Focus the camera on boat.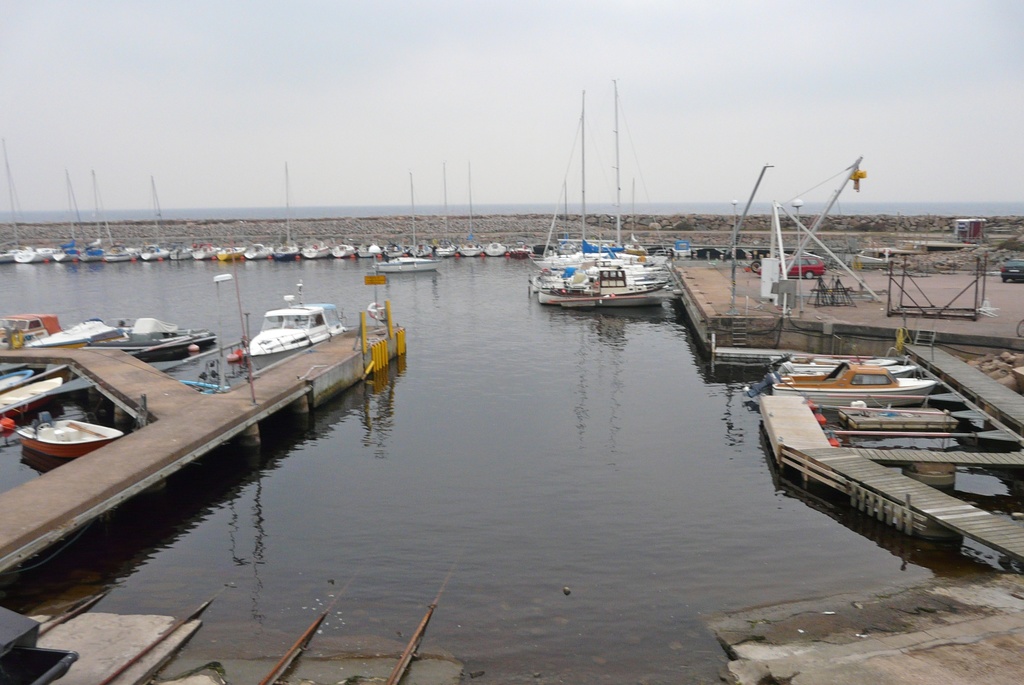
Focus region: select_region(404, 167, 438, 261).
